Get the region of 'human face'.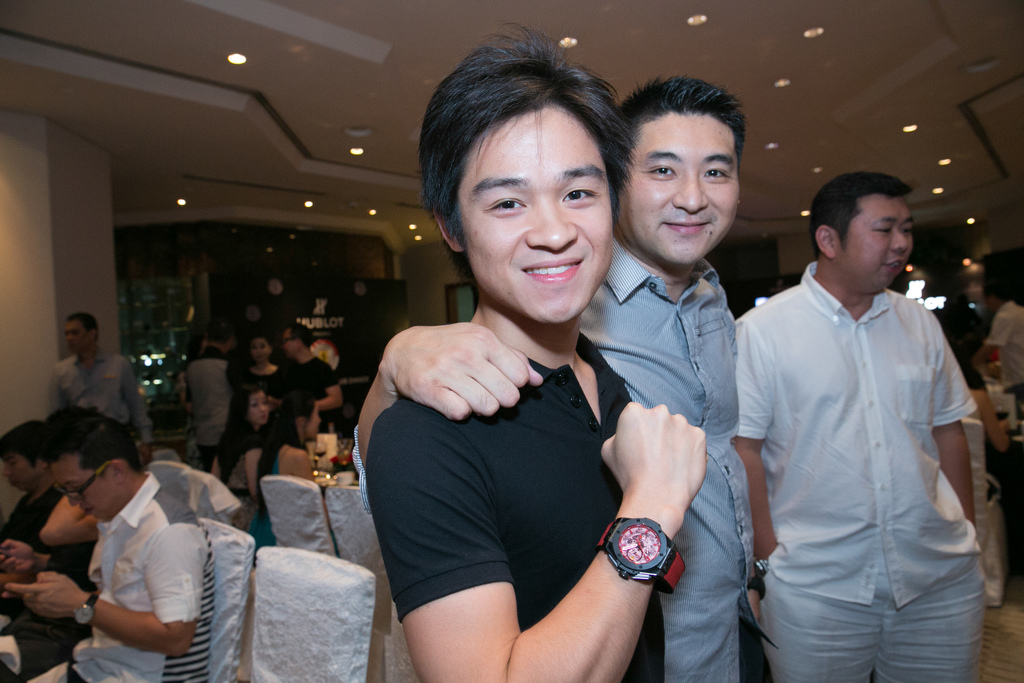
[left=625, top=113, right=741, bottom=267].
